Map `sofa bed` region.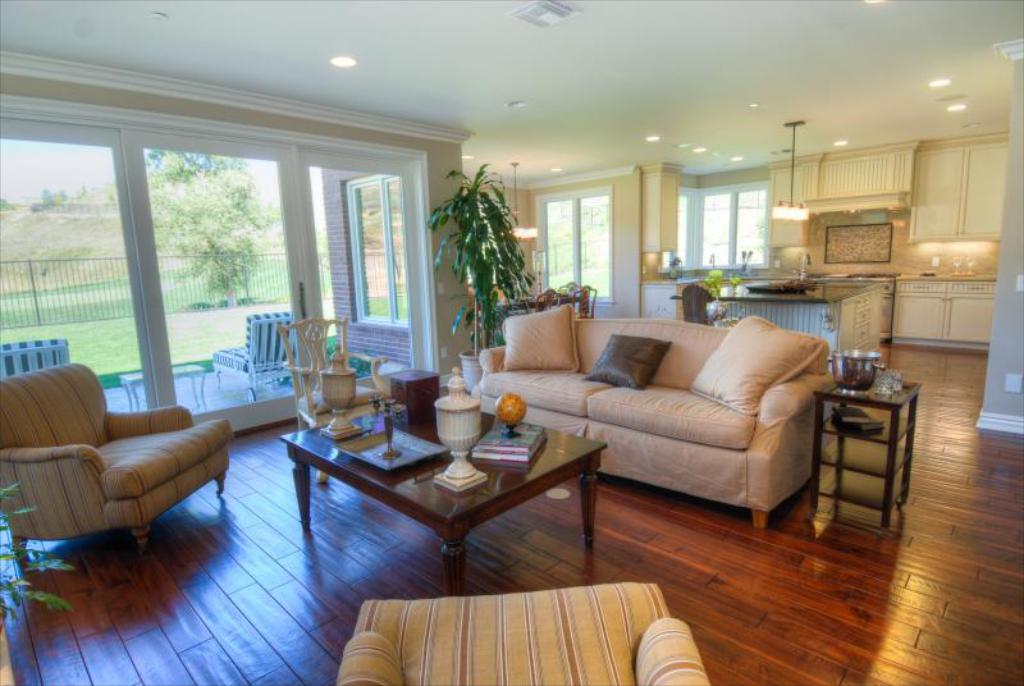
Mapped to 456/302/833/534.
